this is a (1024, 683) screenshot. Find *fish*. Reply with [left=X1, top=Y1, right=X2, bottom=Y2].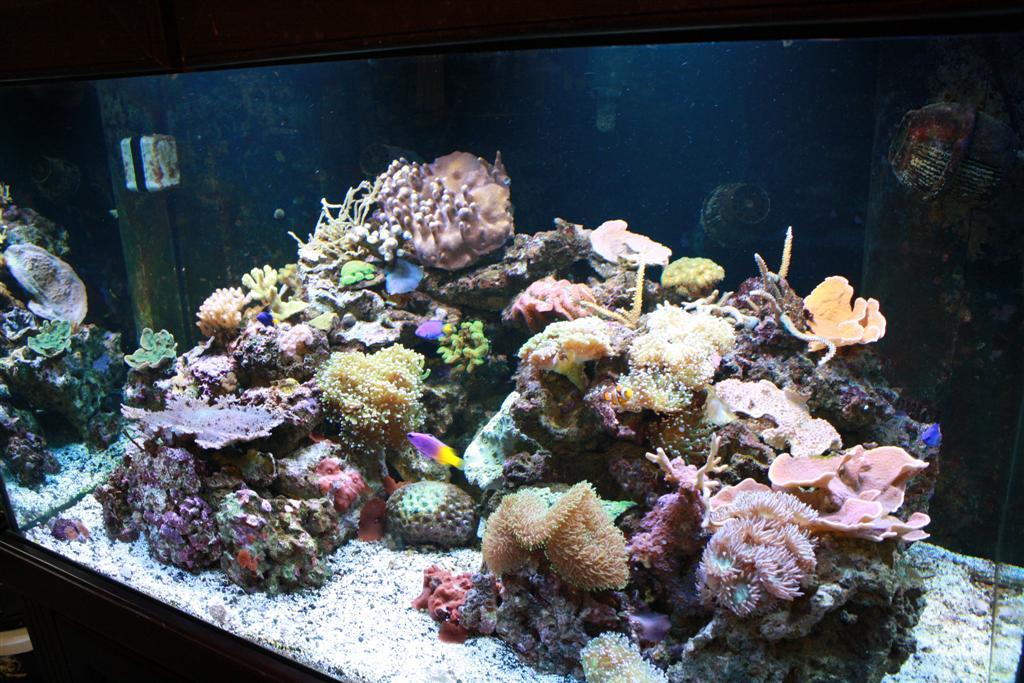
[left=400, top=433, right=469, bottom=470].
